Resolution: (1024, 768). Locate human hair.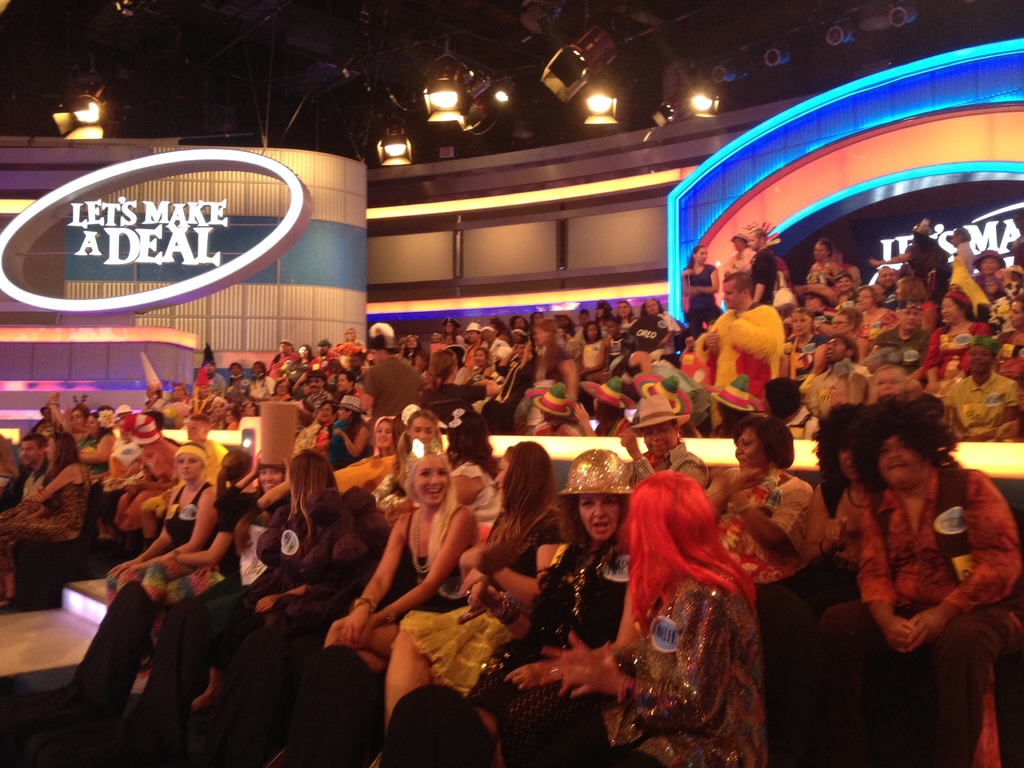
select_region(231, 397, 252, 420).
